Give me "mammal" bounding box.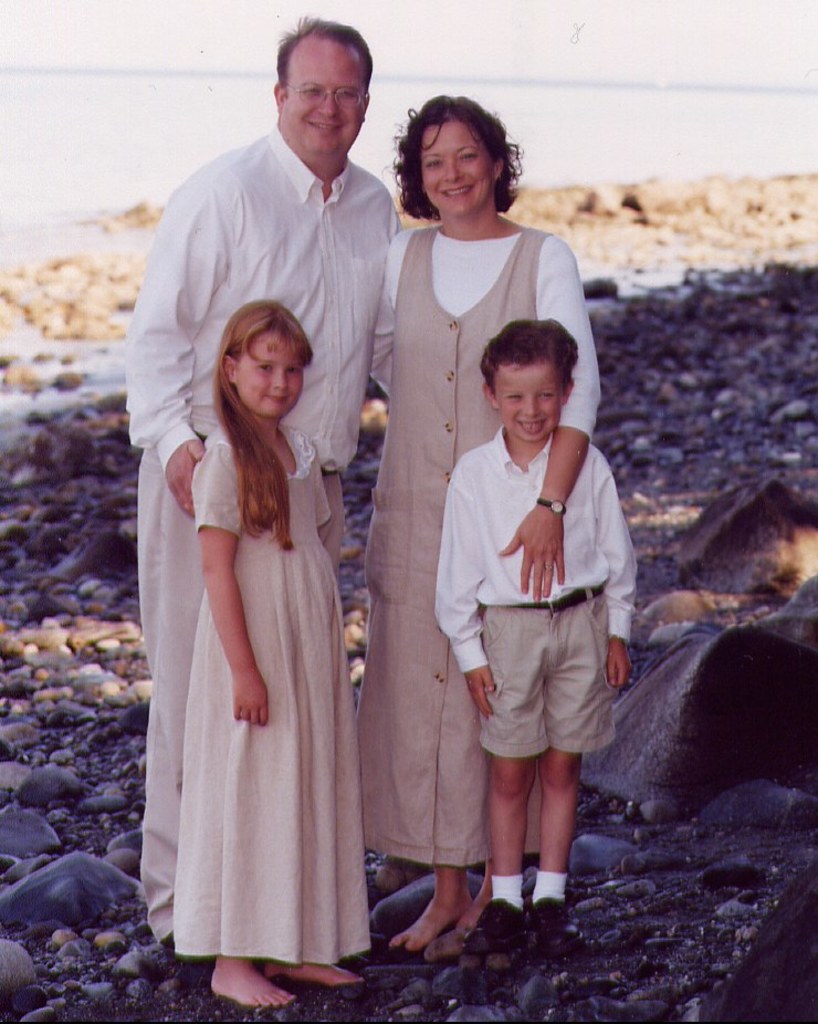
431:312:641:953.
